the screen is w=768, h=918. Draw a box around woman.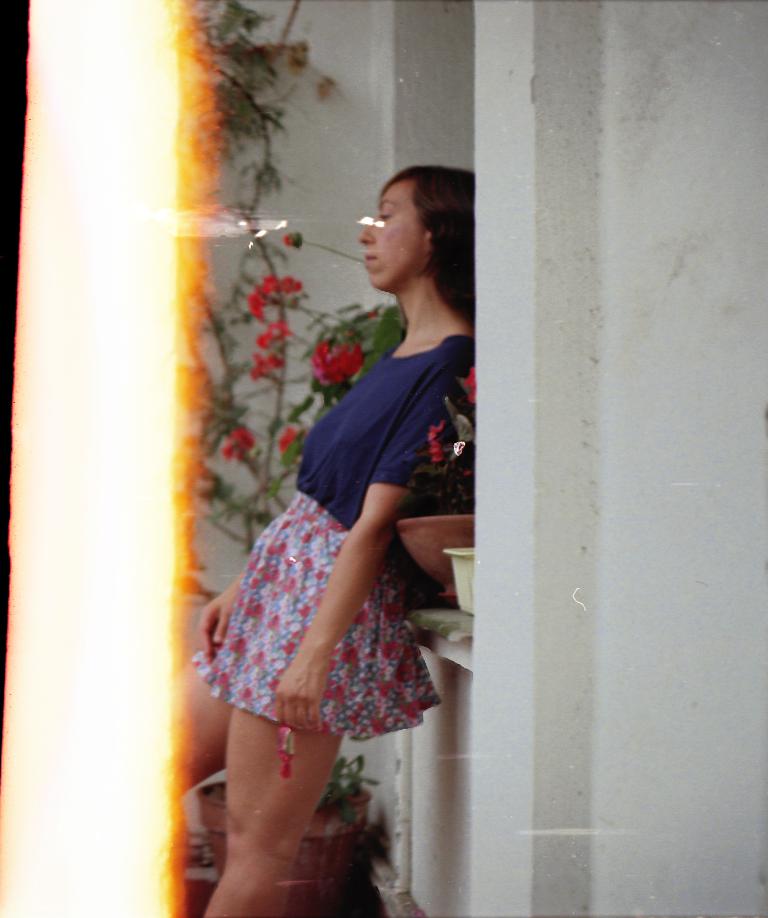
select_region(164, 123, 497, 872).
